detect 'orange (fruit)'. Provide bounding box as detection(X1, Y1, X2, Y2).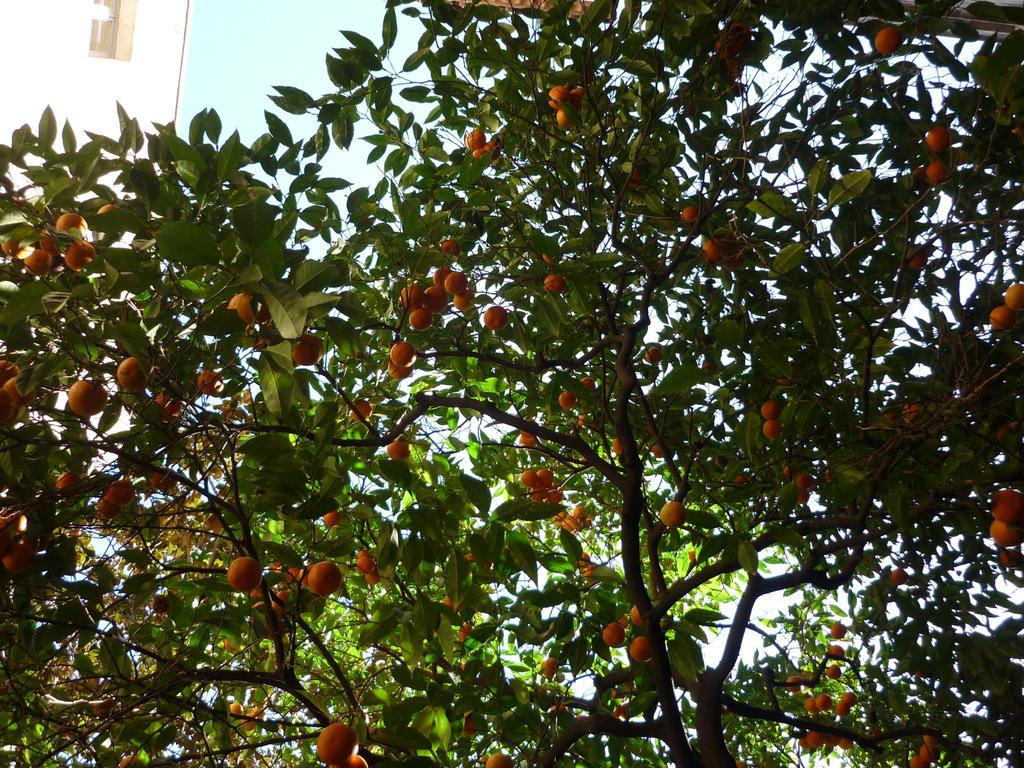
detection(397, 271, 418, 314).
